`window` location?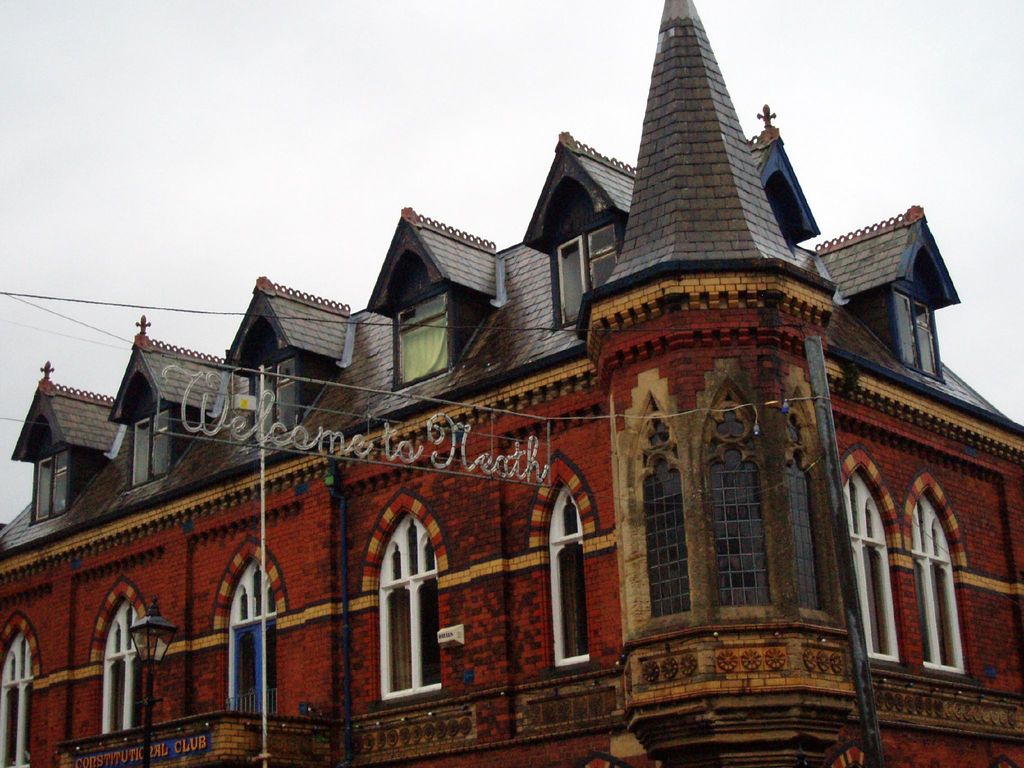
bbox=[838, 470, 900, 668]
